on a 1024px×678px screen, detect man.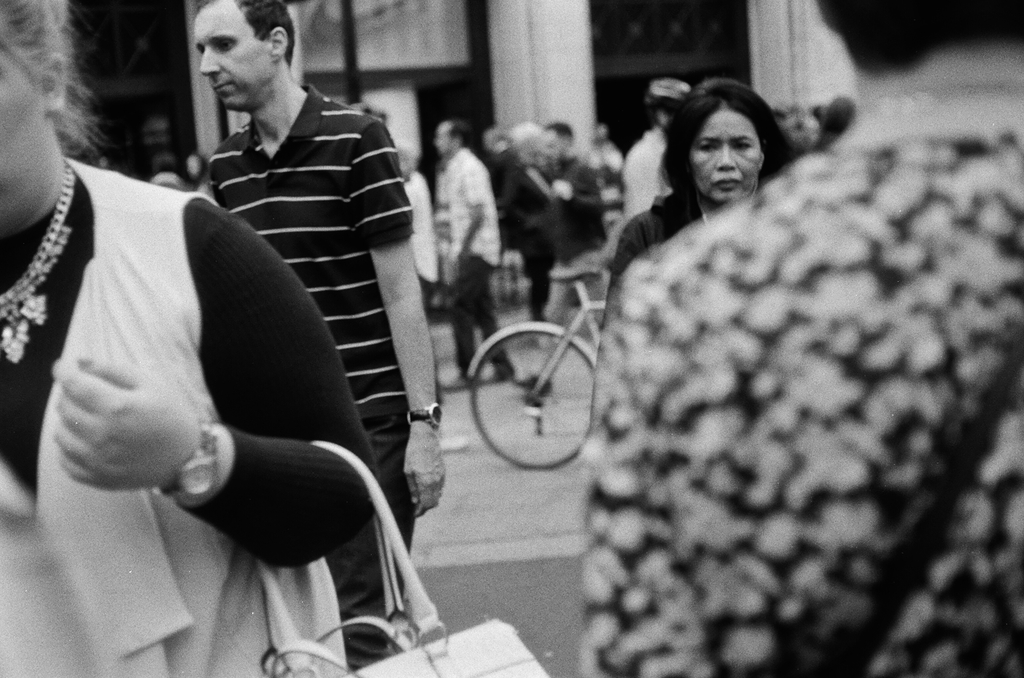
x1=189 y1=0 x2=442 y2=663.
